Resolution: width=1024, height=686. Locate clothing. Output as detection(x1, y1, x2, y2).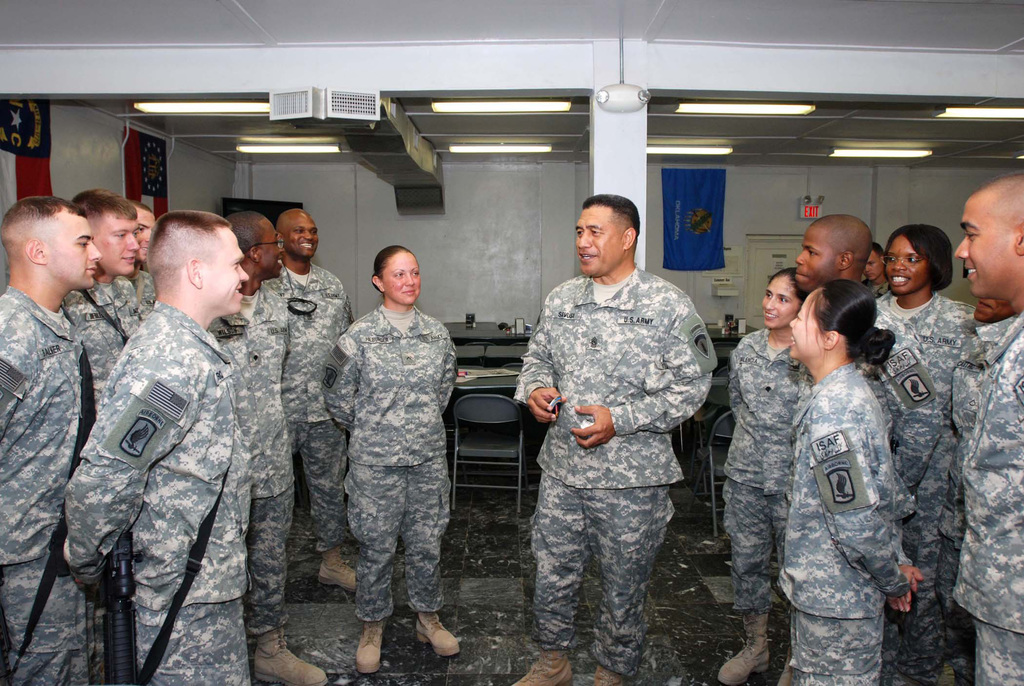
detection(781, 359, 915, 685).
